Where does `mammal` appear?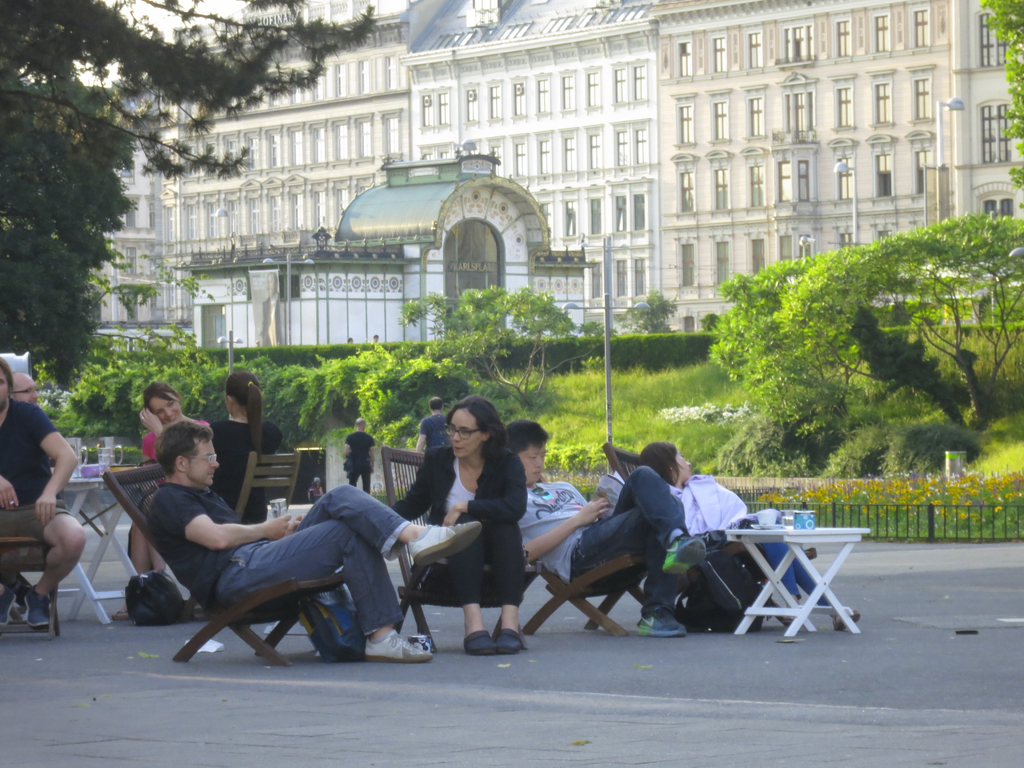
Appears at bbox=[125, 380, 212, 580].
